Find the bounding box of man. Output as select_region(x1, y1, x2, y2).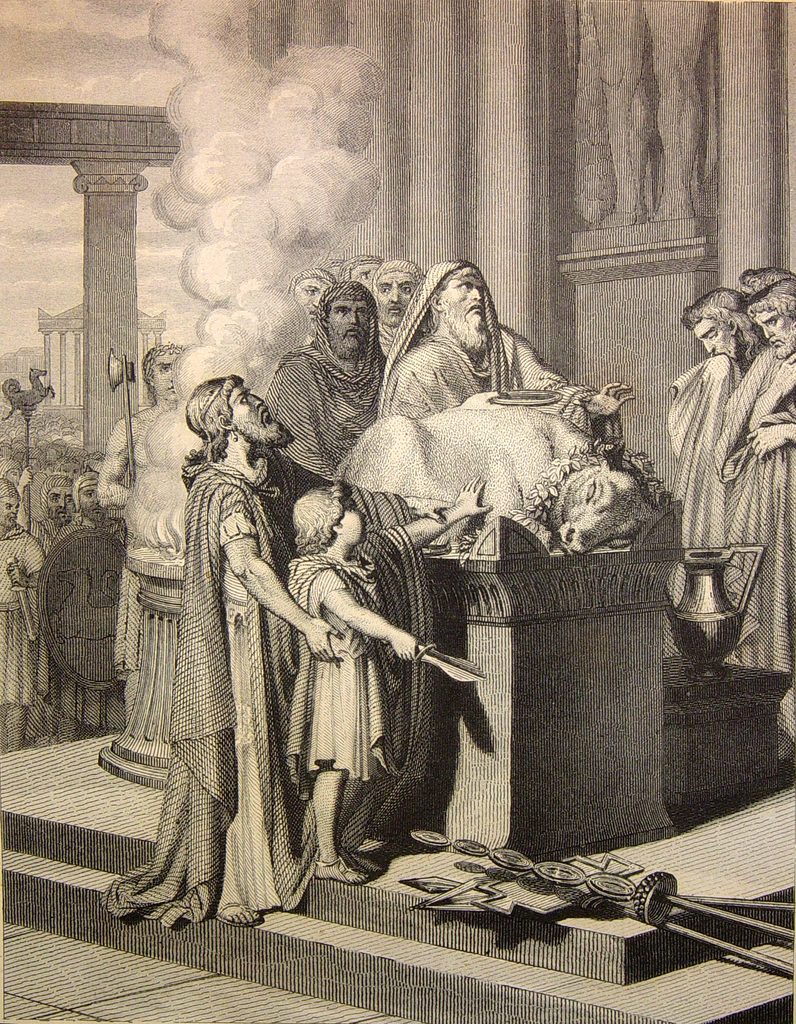
select_region(29, 468, 82, 570).
